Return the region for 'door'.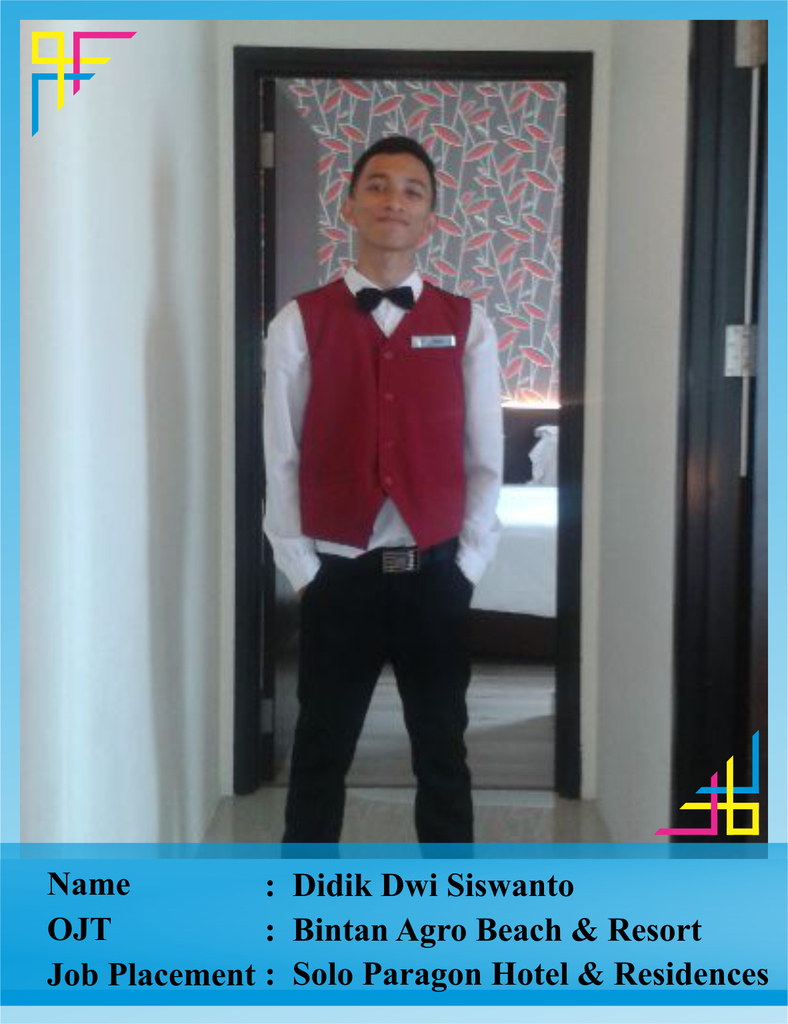
(left=247, top=81, right=324, bottom=783).
